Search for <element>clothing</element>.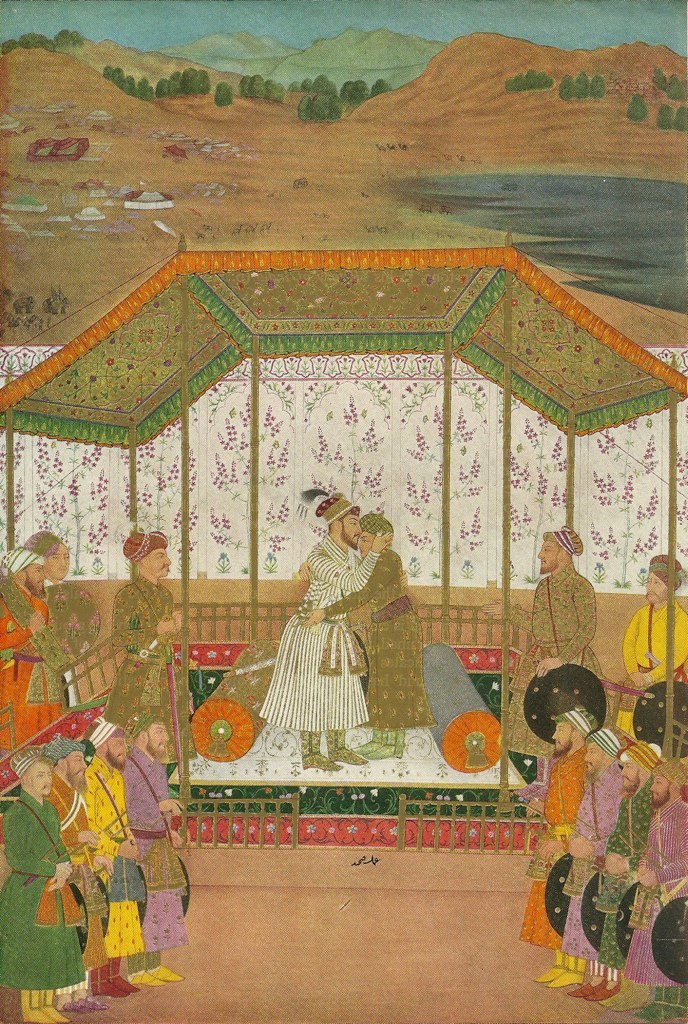
Found at [x1=261, y1=539, x2=377, y2=734].
